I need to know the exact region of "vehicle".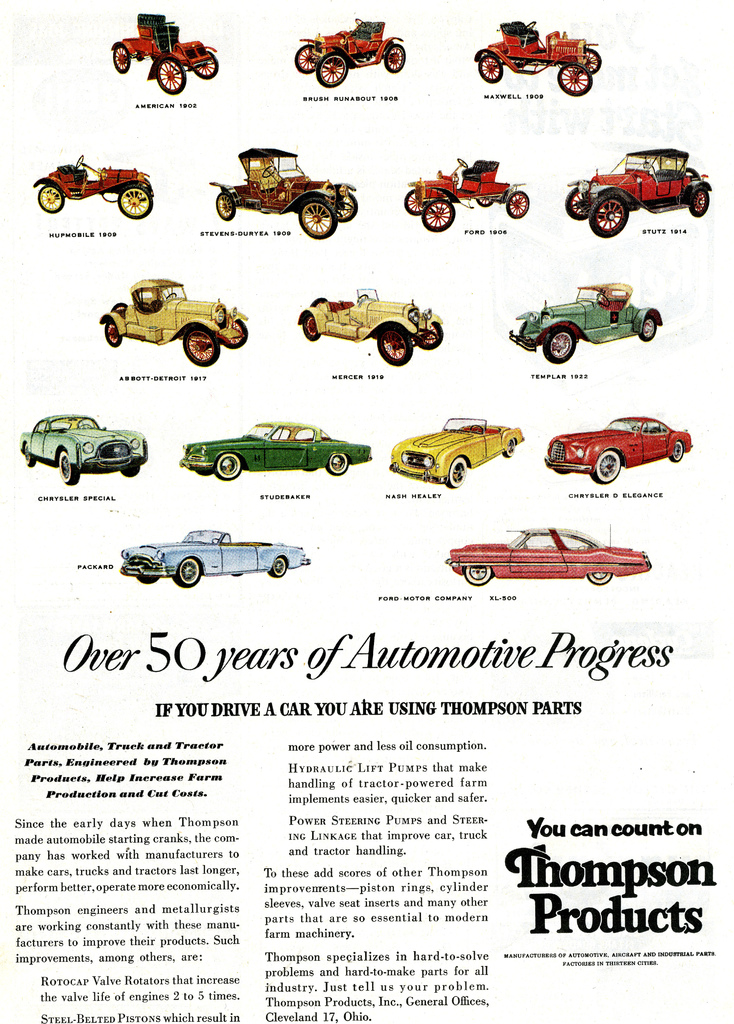
Region: [x1=97, y1=273, x2=253, y2=370].
